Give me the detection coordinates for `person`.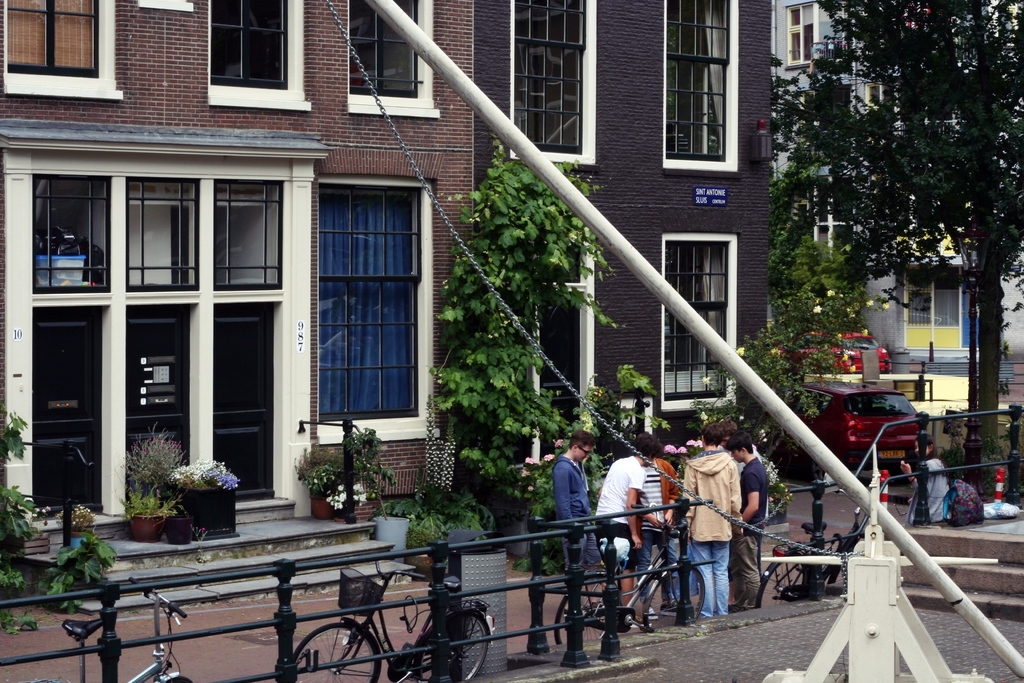
detection(546, 427, 596, 628).
